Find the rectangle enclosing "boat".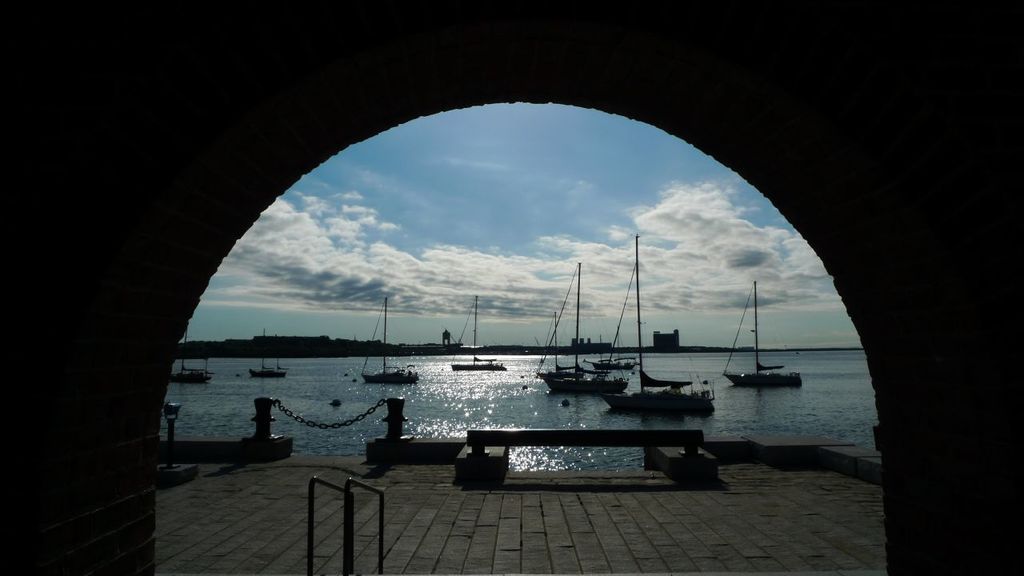
BBox(361, 292, 420, 388).
